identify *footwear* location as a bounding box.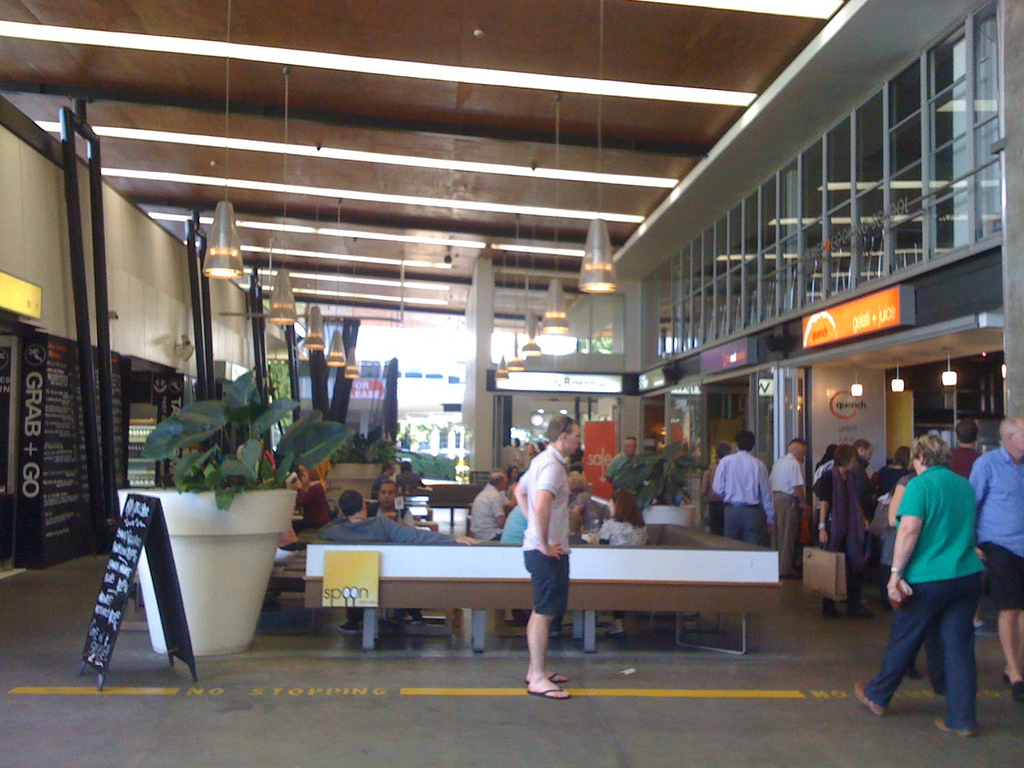
x1=825 y1=600 x2=841 y2=616.
